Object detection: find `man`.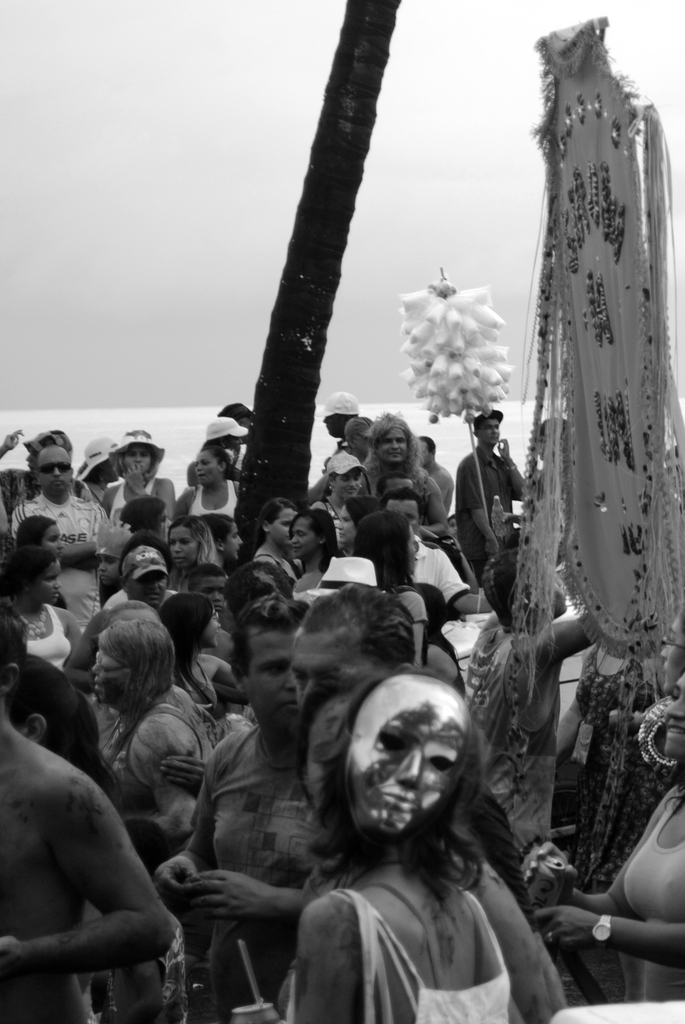
bbox=(290, 584, 531, 922).
